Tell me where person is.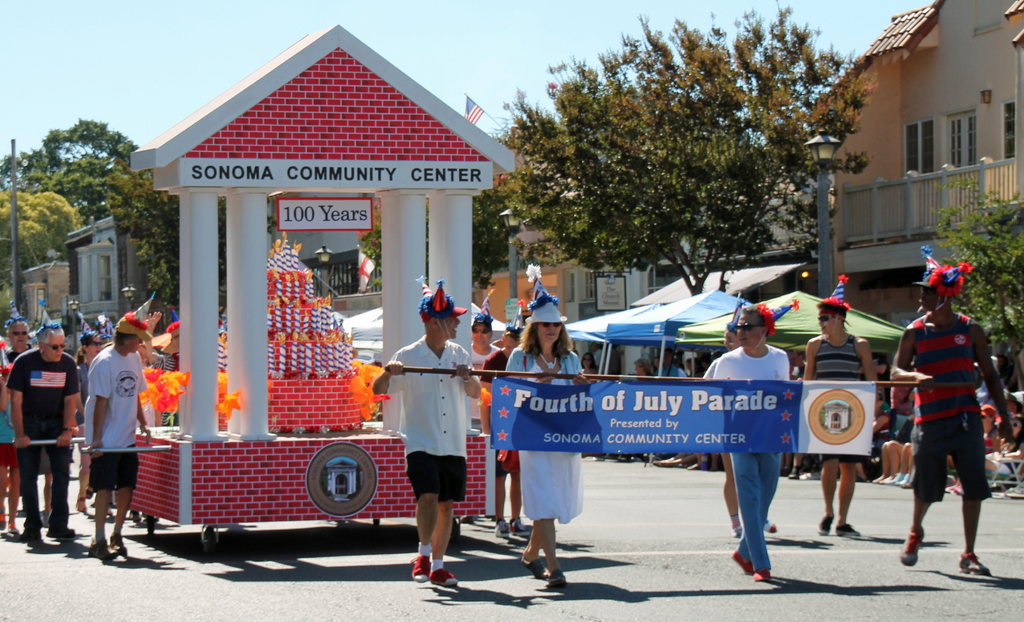
person is at <bbox>700, 326, 774, 539</bbox>.
